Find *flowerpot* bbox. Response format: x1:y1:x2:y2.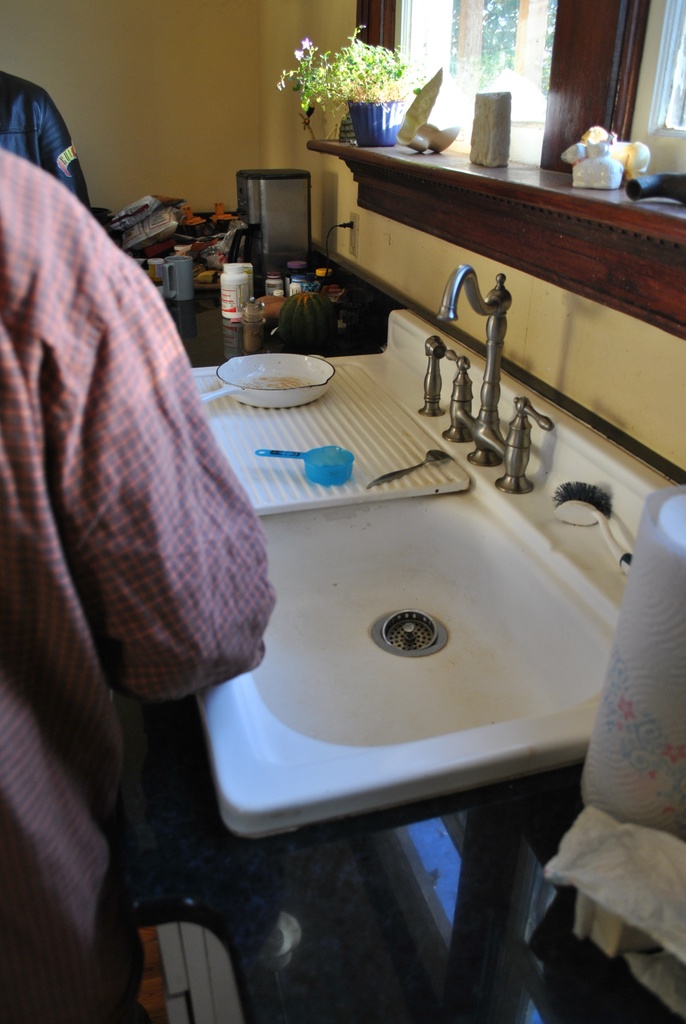
346:100:405:148.
